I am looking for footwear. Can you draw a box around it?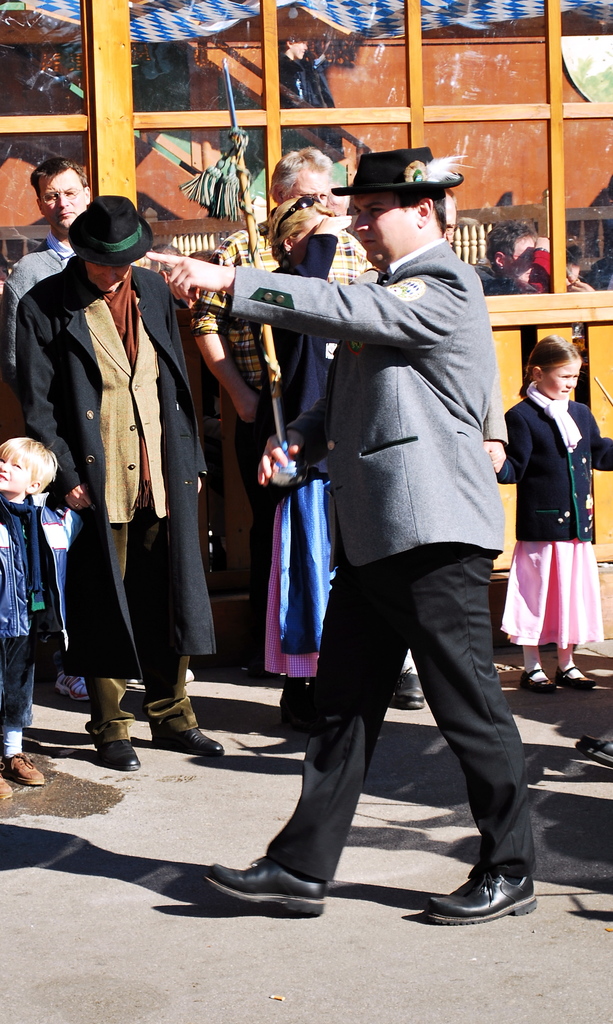
Sure, the bounding box is x1=52, y1=670, x2=101, y2=698.
